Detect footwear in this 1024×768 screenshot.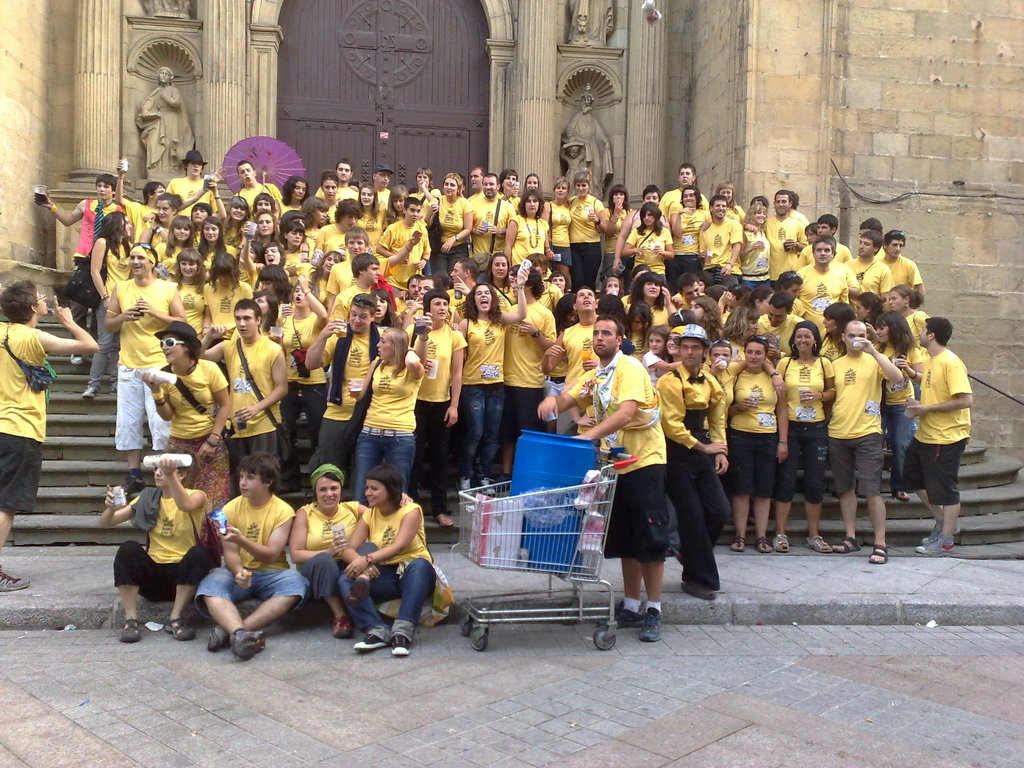
Detection: bbox(234, 628, 276, 659).
